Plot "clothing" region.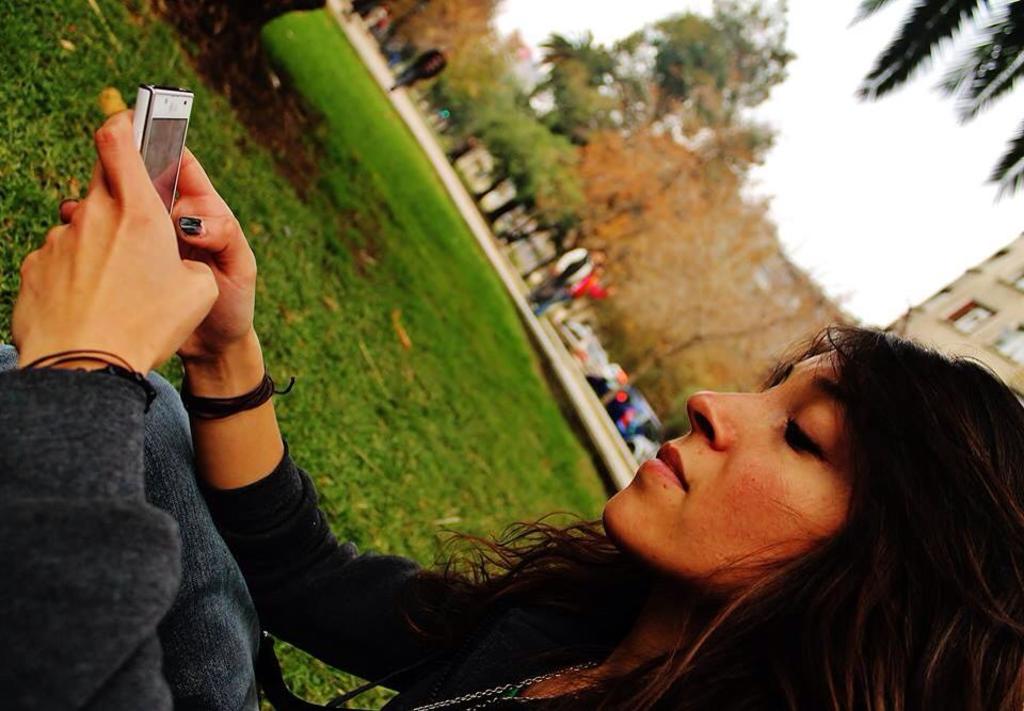
Plotted at region(0, 329, 902, 710).
